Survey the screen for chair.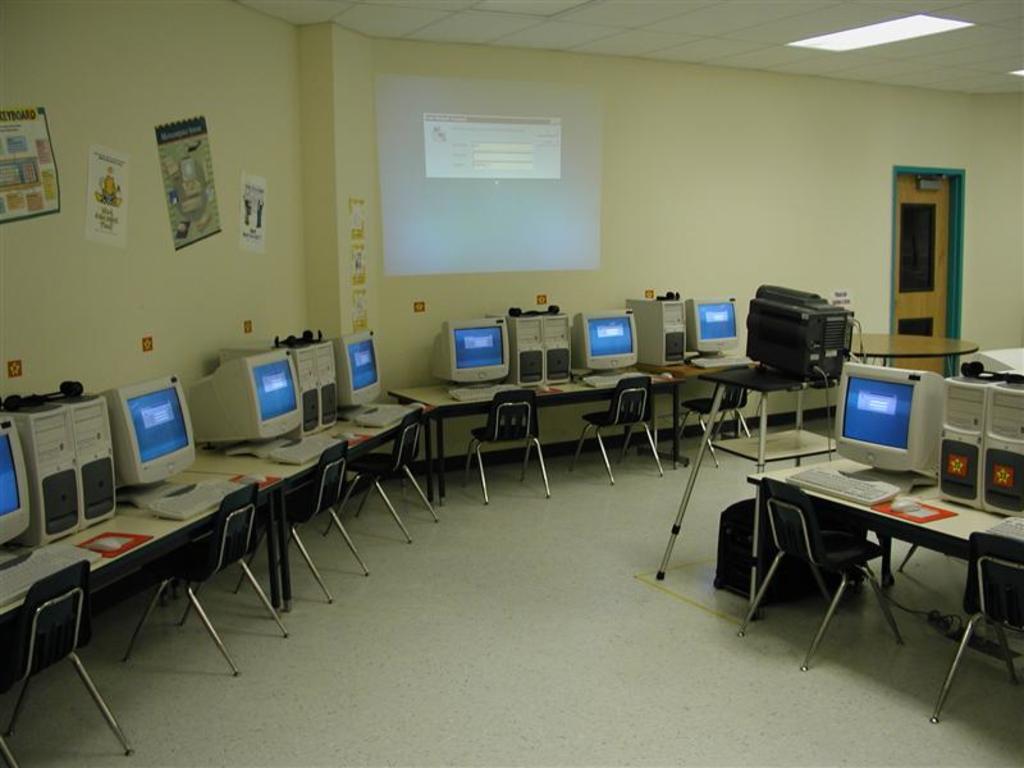
Survey found: (left=122, top=481, right=291, bottom=673).
